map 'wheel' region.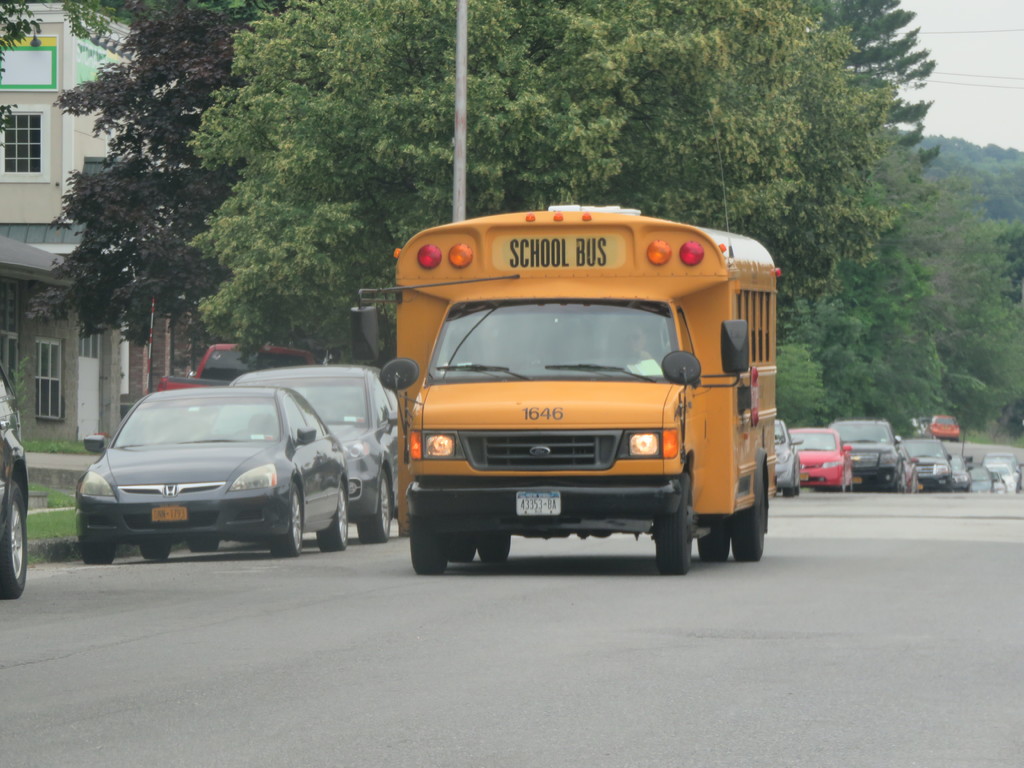
Mapped to 358 468 397 543.
